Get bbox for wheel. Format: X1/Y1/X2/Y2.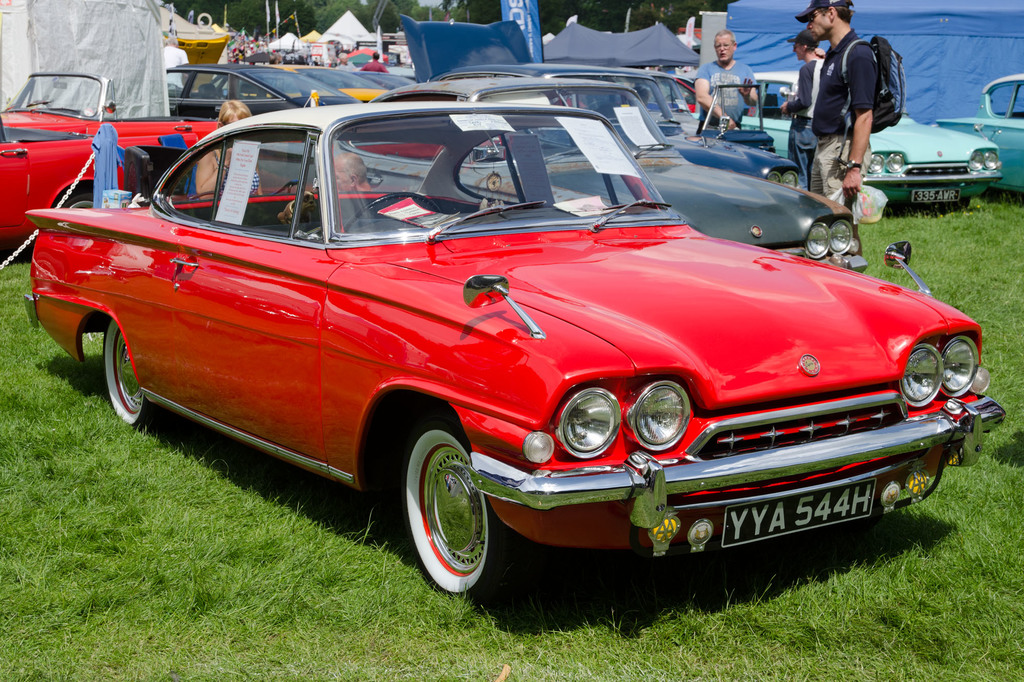
397/425/499/598.
